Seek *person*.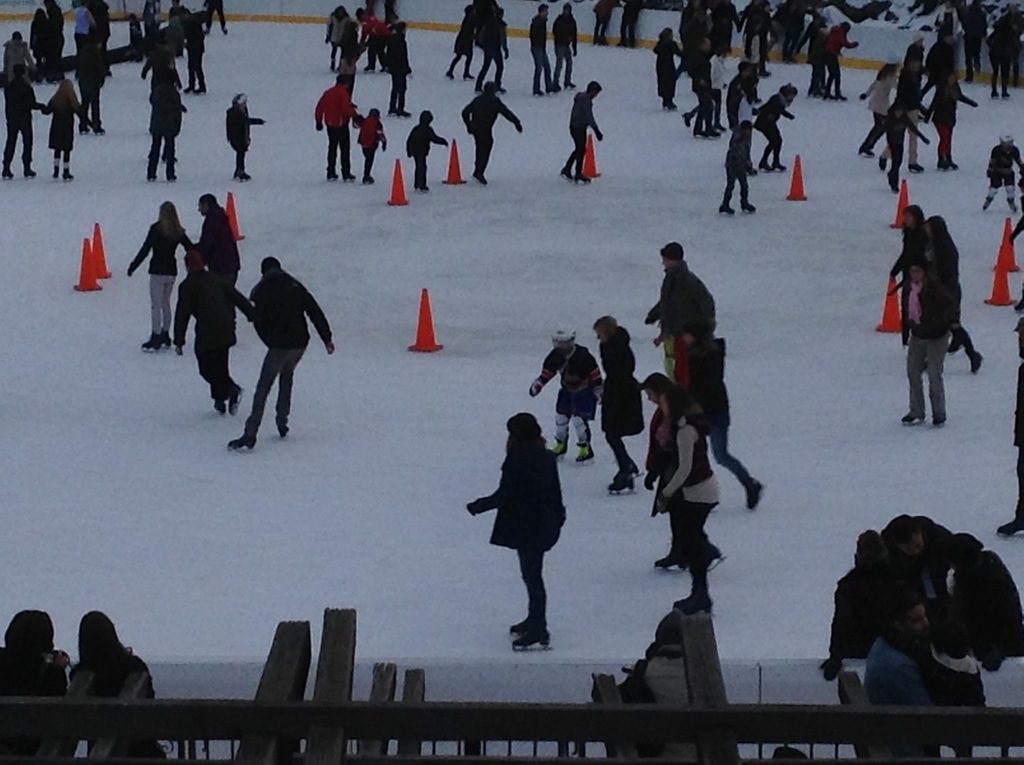
locate(989, 15, 1012, 101).
